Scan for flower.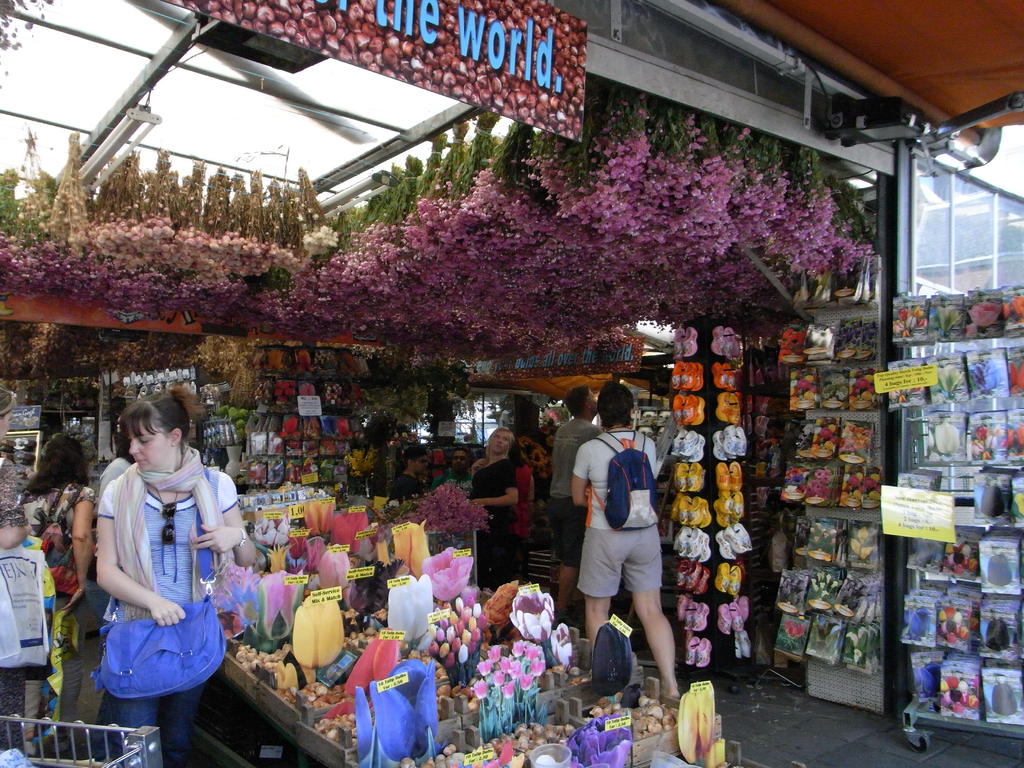
Scan result: rect(554, 626, 574, 666).
